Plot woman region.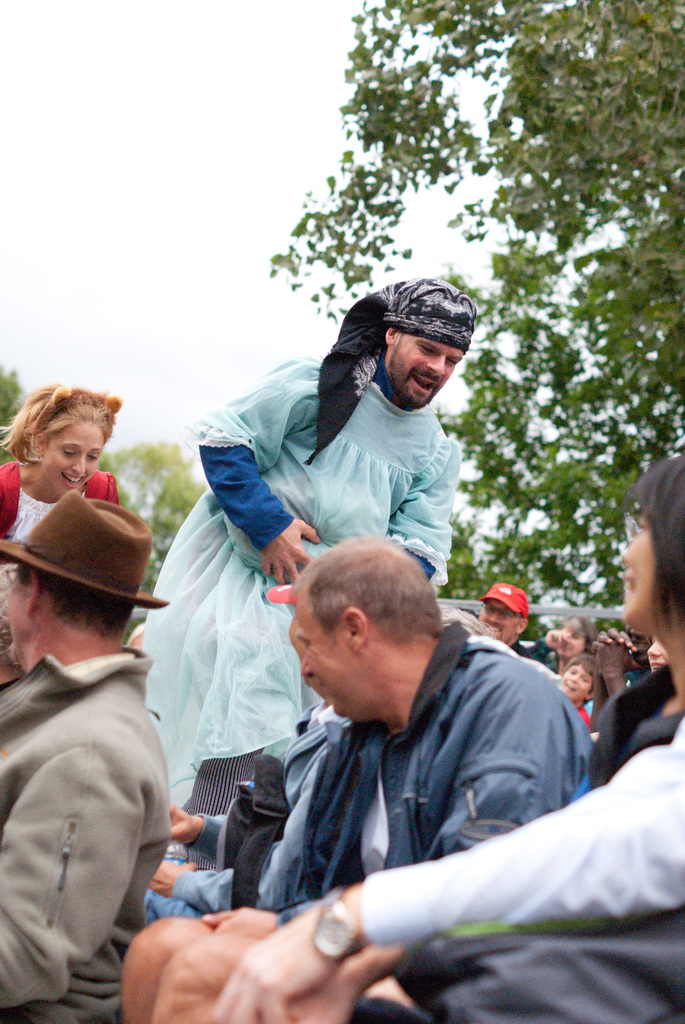
Plotted at box(0, 387, 118, 561).
